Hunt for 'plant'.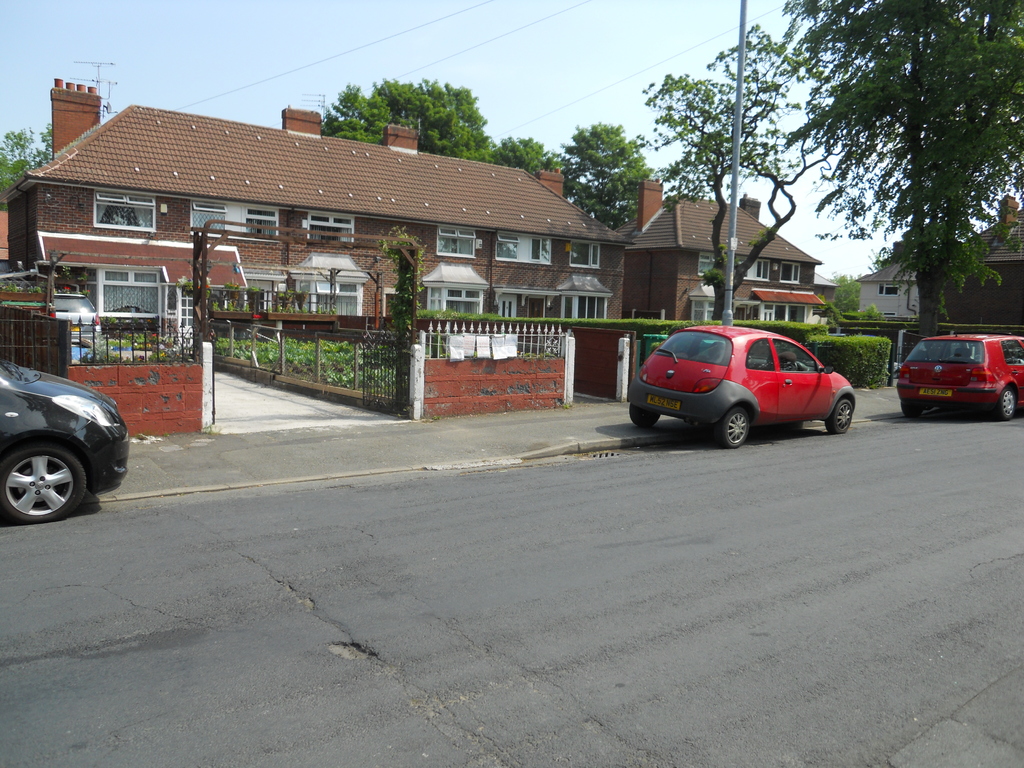
Hunted down at {"left": 76, "top": 273, "right": 90, "bottom": 284}.
